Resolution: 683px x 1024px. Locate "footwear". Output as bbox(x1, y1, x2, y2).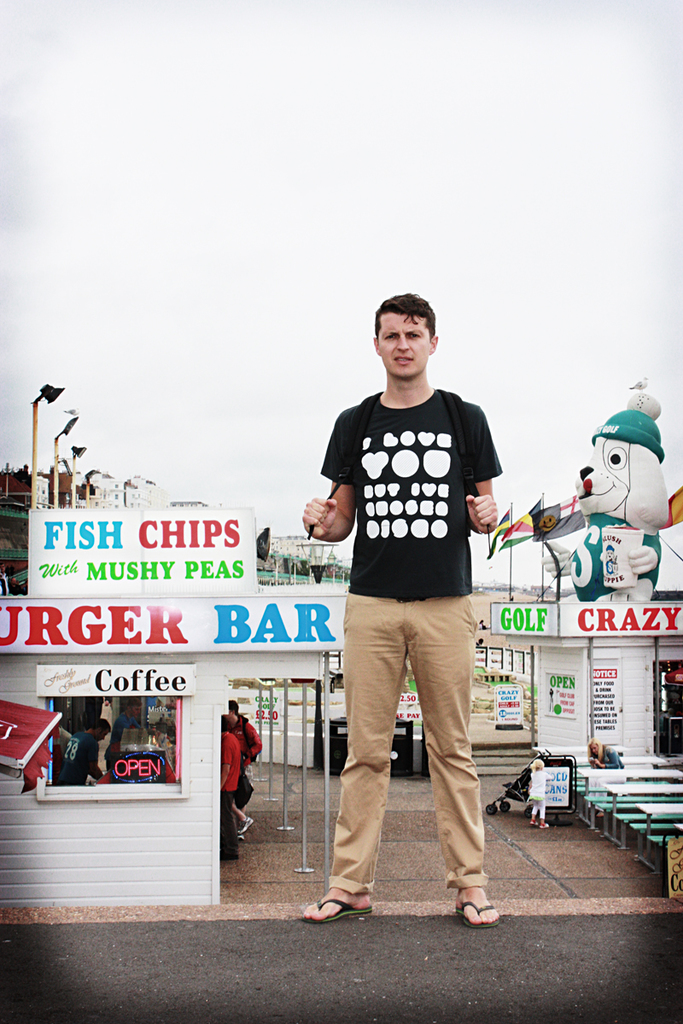
bbox(236, 814, 255, 842).
